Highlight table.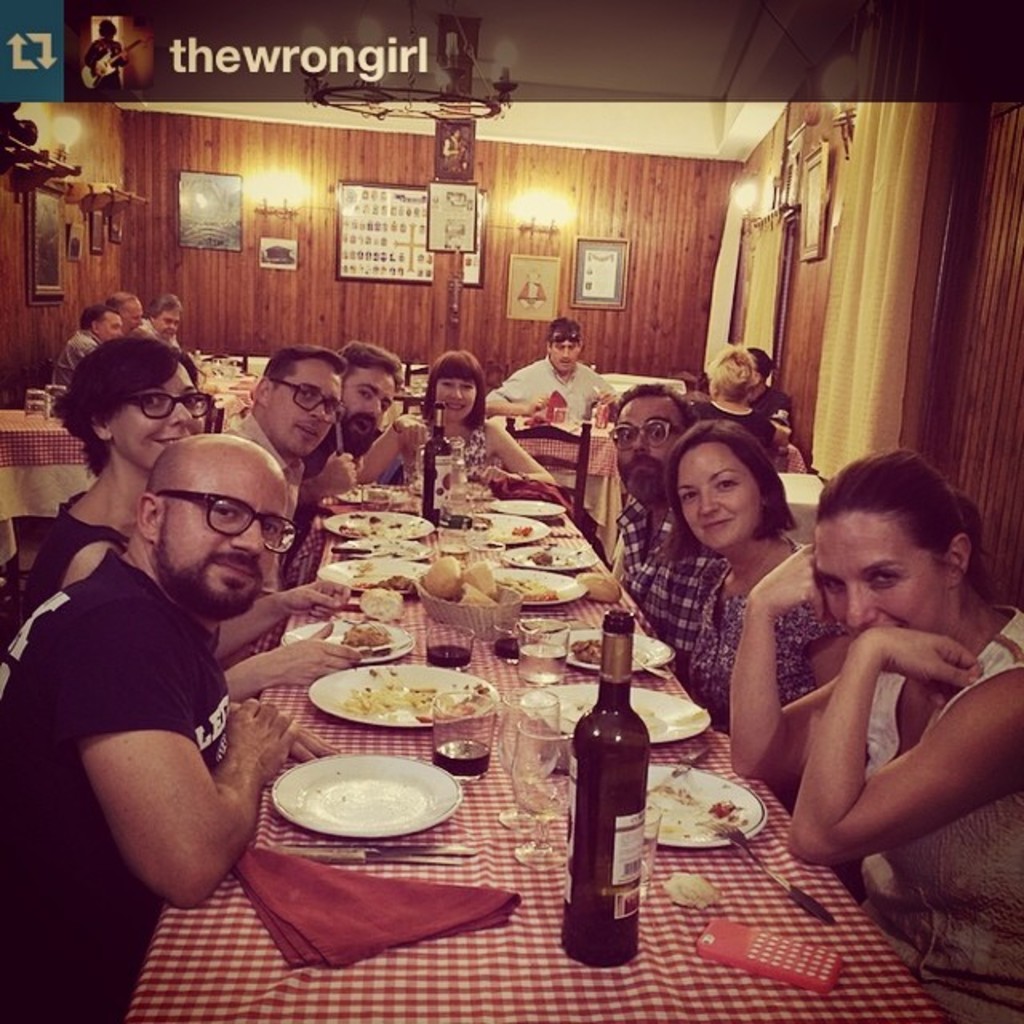
Highlighted region: [123, 456, 970, 1022].
